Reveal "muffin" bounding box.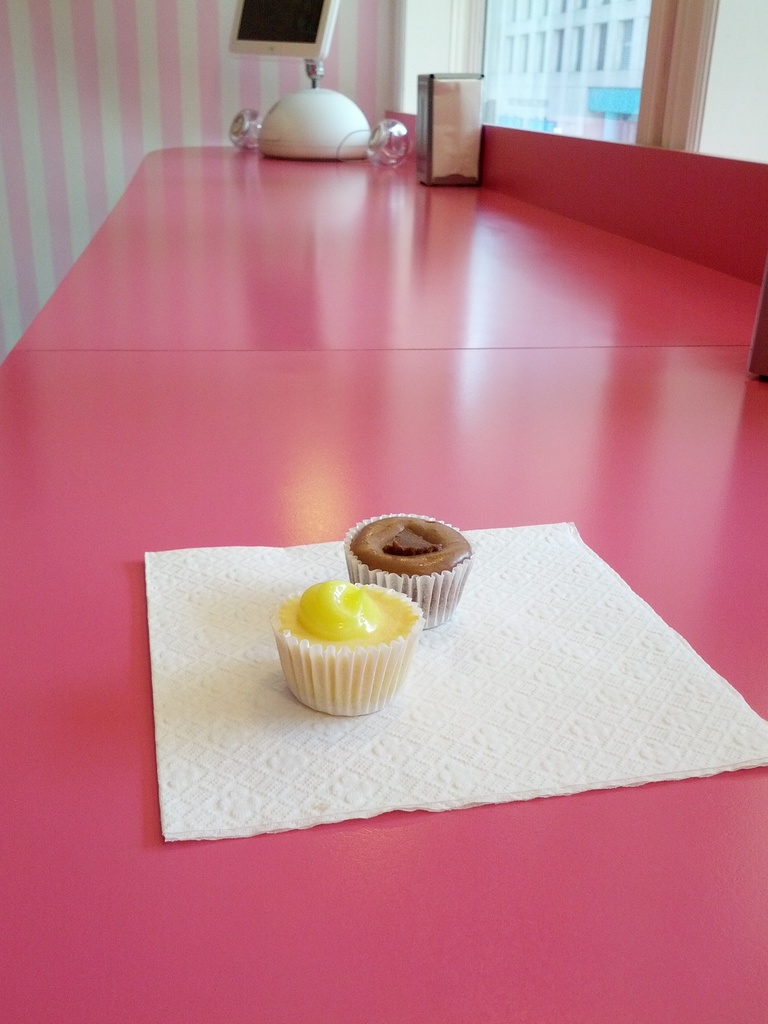
Revealed: 345:509:471:630.
